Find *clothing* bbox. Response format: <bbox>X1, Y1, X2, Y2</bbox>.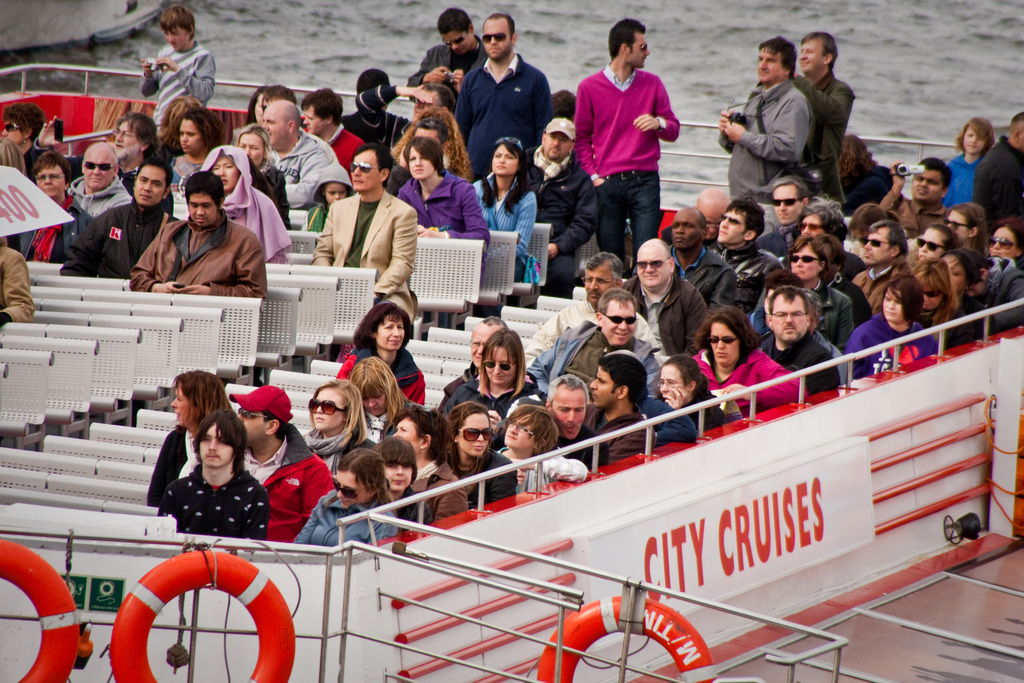
<bbox>532, 147, 596, 277</bbox>.
